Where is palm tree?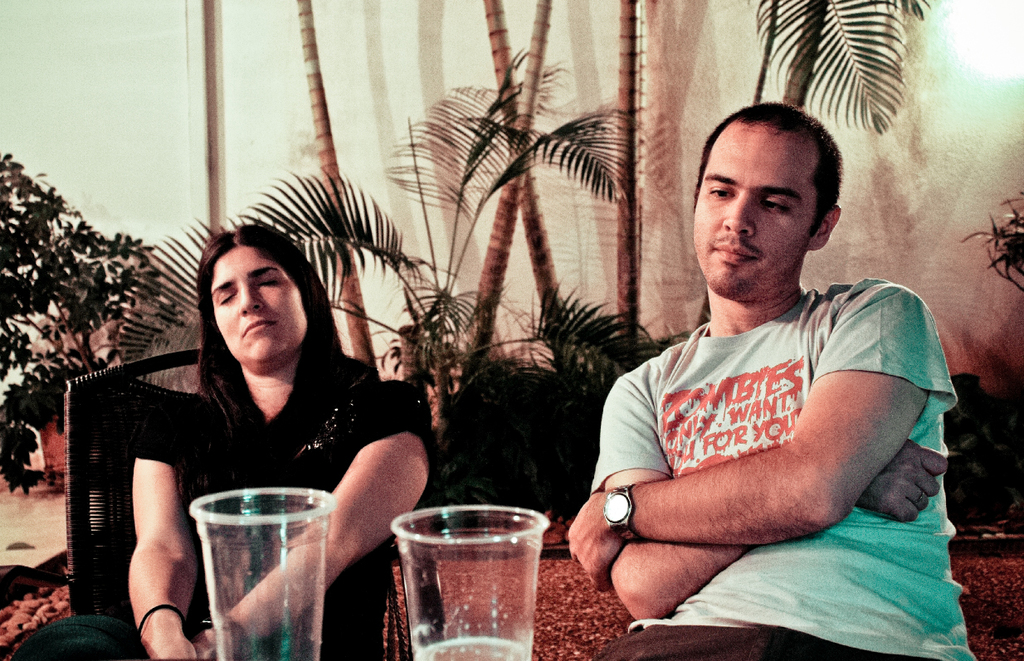
select_region(693, 0, 929, 328).
